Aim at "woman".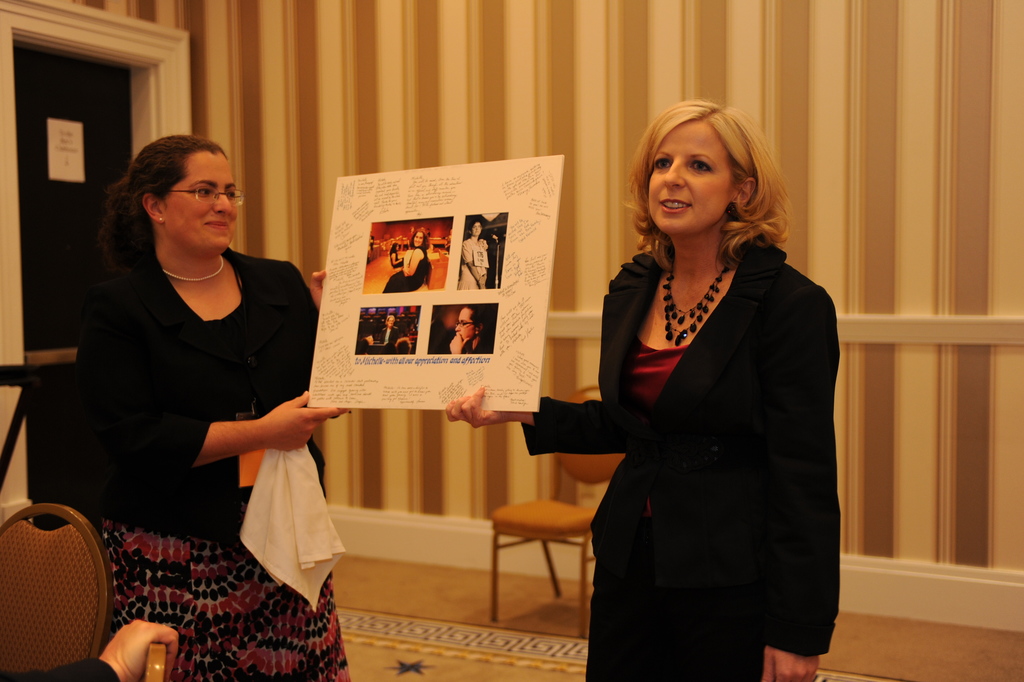
Aimed at bbox(537, 86, 831, 681).
